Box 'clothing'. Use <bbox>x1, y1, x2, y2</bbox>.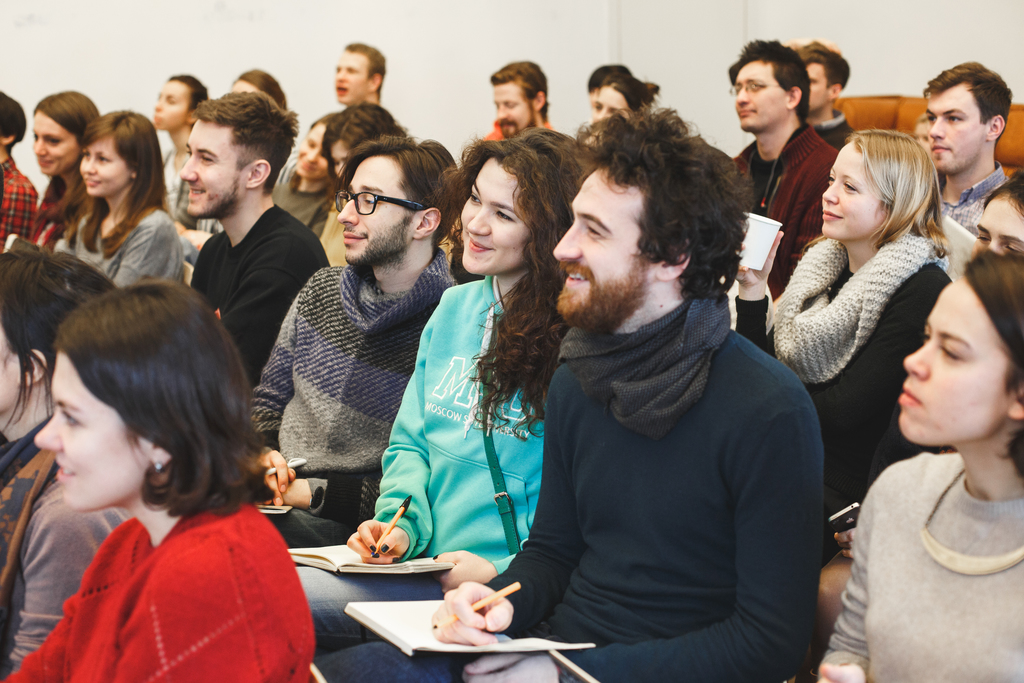
<bbox>819, 450, 1023, 682</bbox>.
